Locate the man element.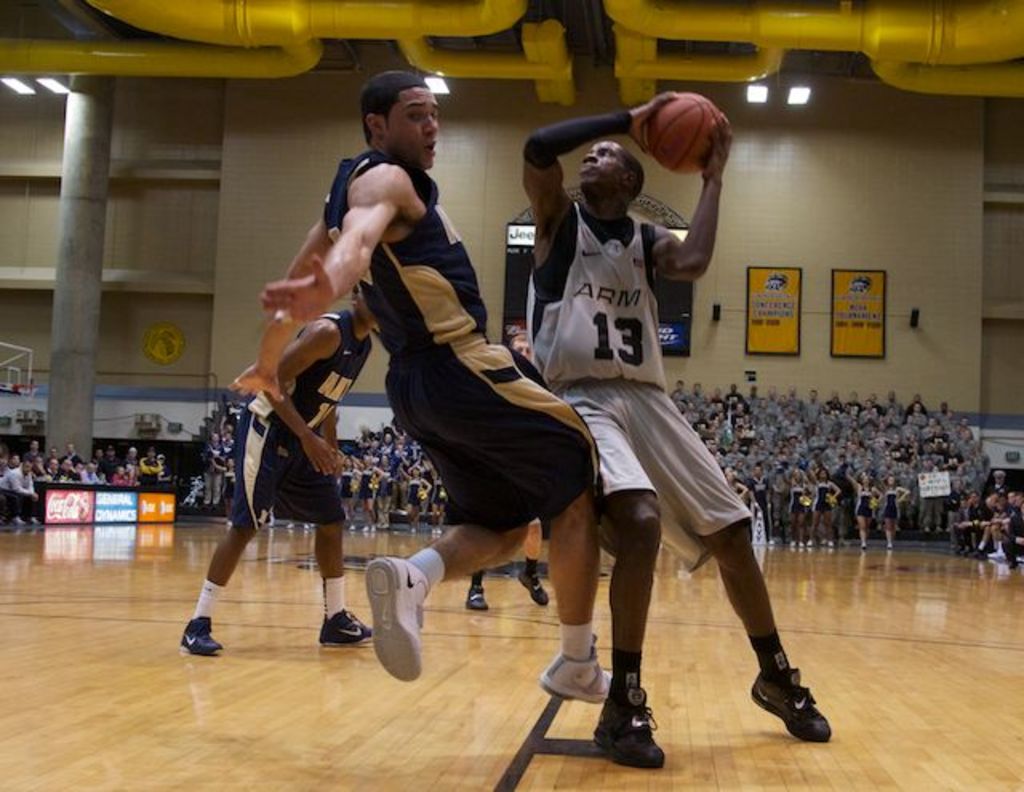
Element bbox: bbox=(464, 334, 547, 613).
